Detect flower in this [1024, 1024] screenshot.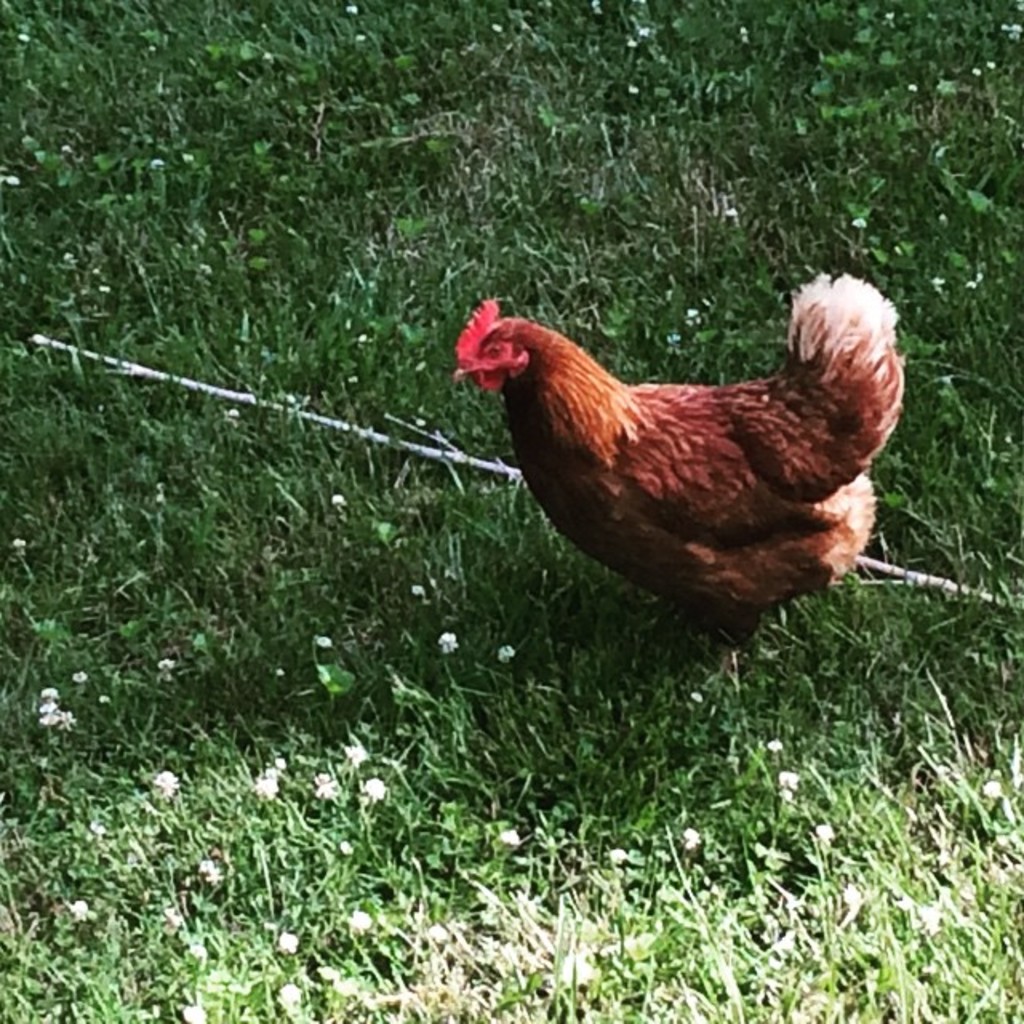
Detection: [662, 334, 680, 341].
